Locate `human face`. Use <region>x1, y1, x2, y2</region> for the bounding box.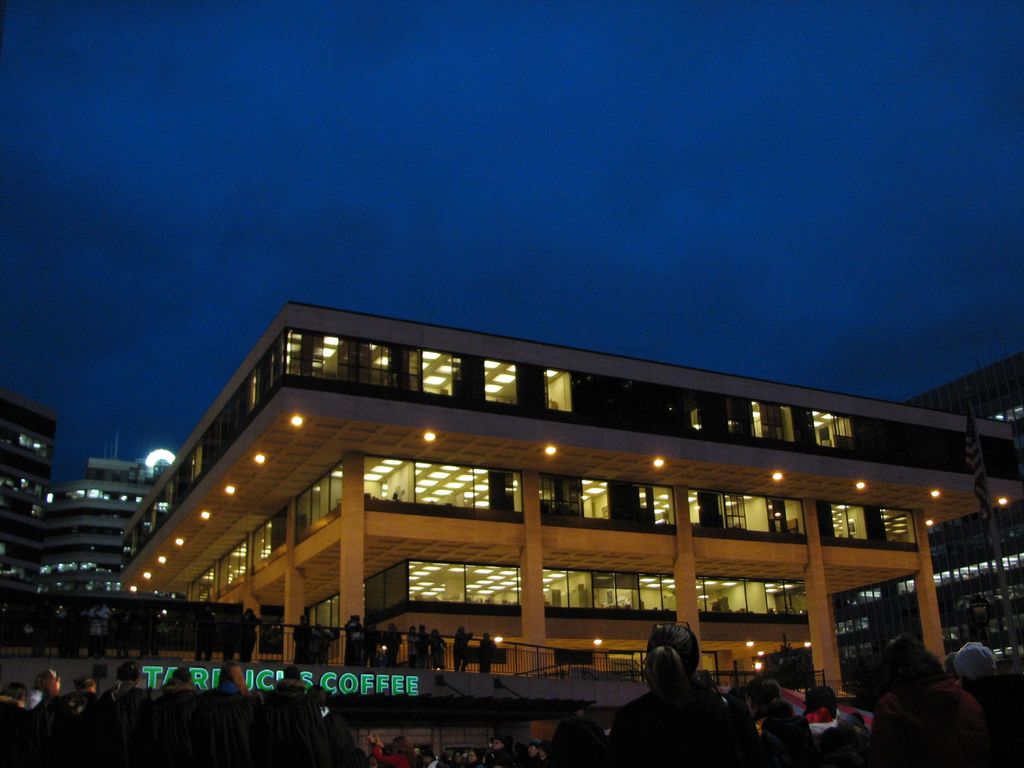
<region>468, 746, 476, 760</region>.
